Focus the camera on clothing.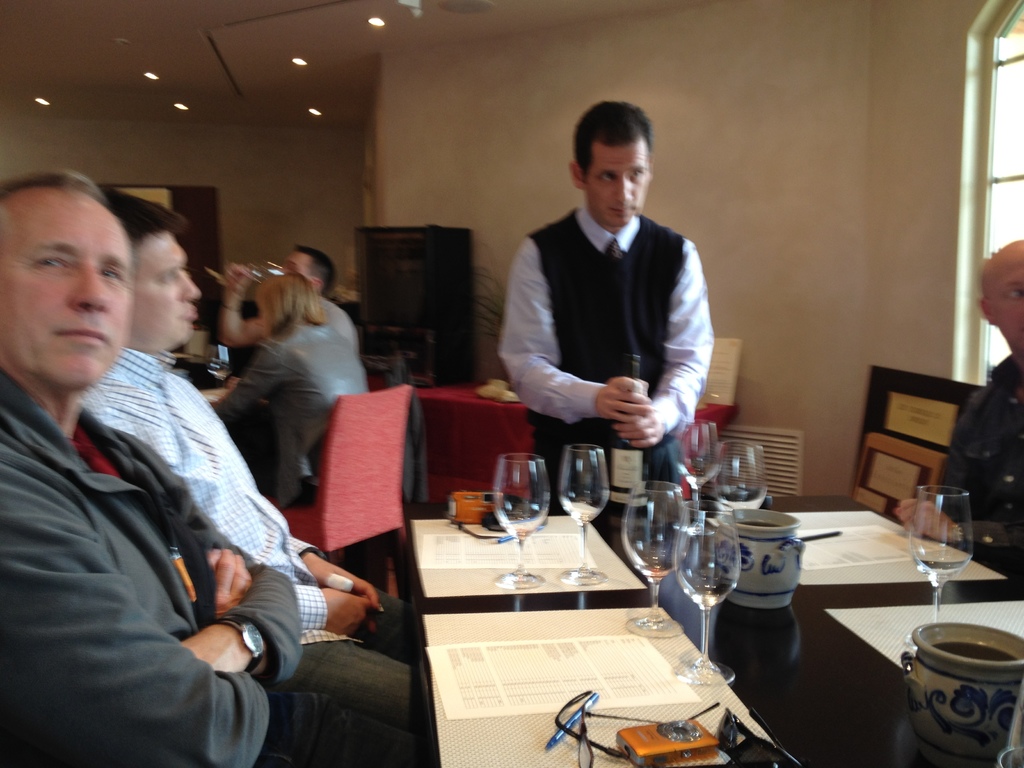
Focus region: <region>77, 340, 437, 709</region>.
